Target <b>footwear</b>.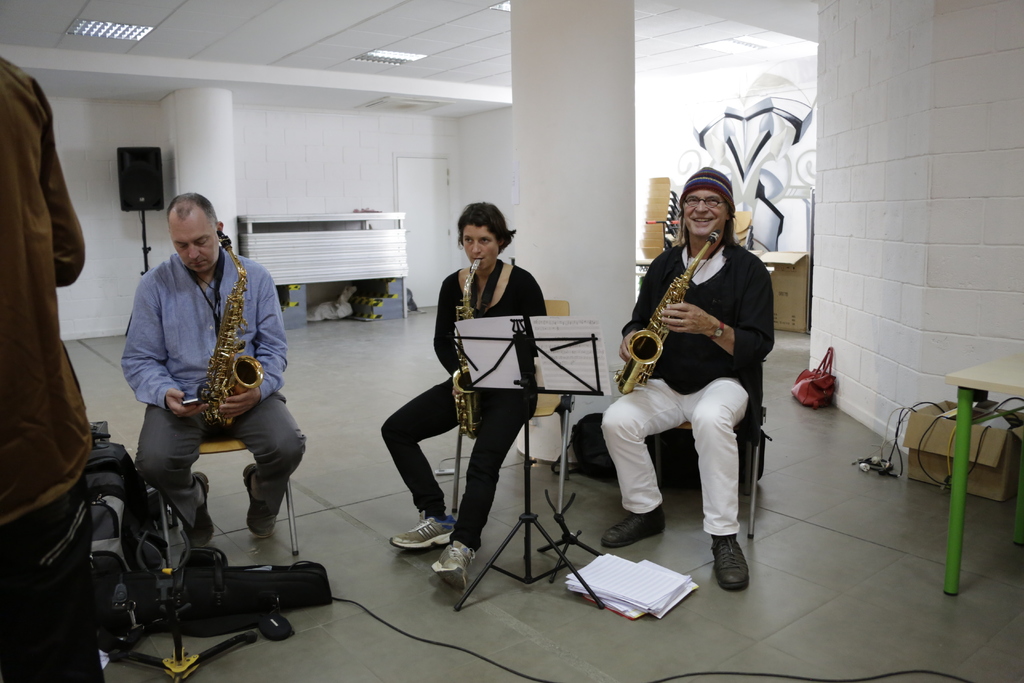
Target region: <region>387, 514, 455, 549</region>.
